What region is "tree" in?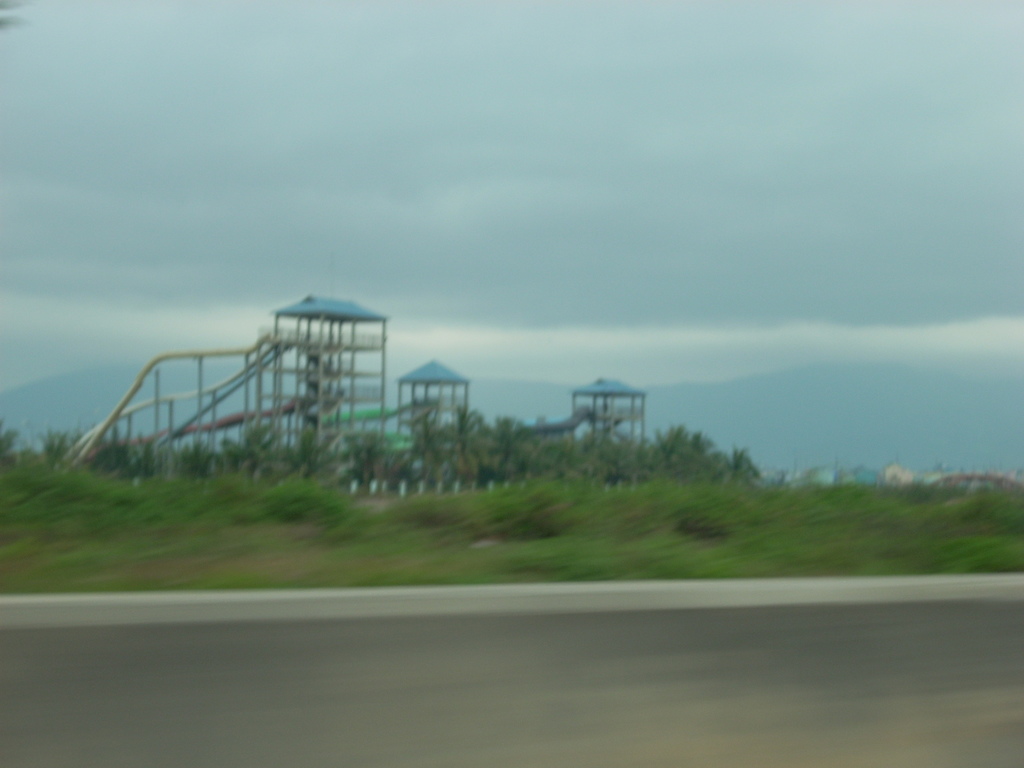
<box>136,434,165,477</box>.
